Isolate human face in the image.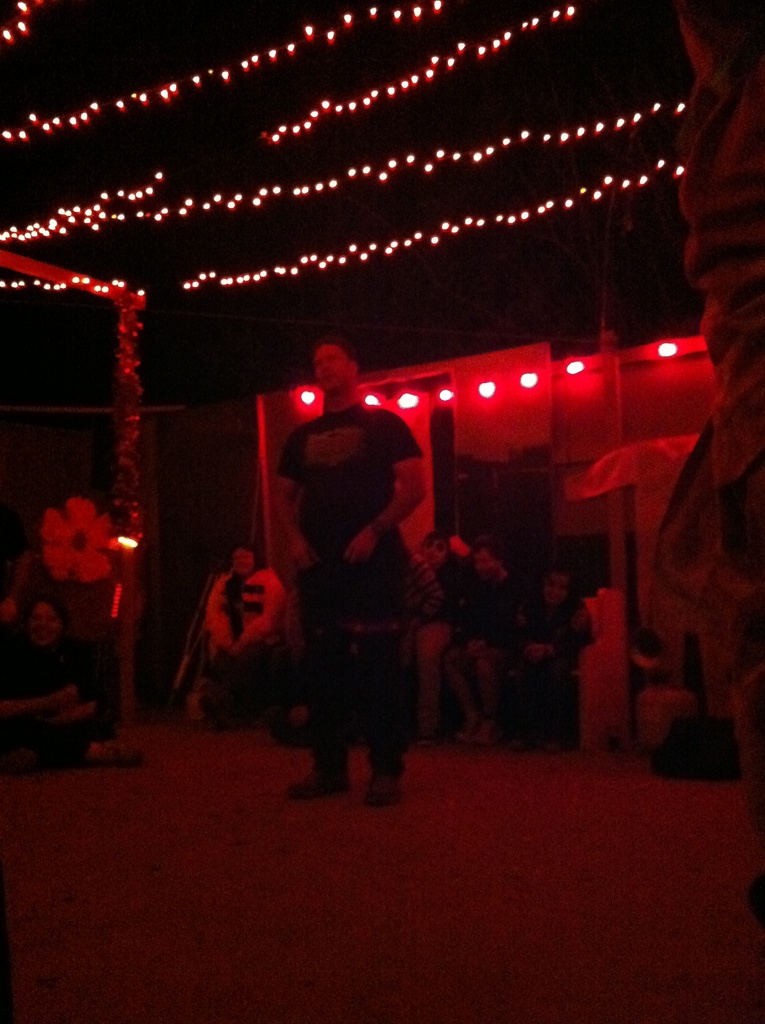
Isolated region: 310 348 348 393.
